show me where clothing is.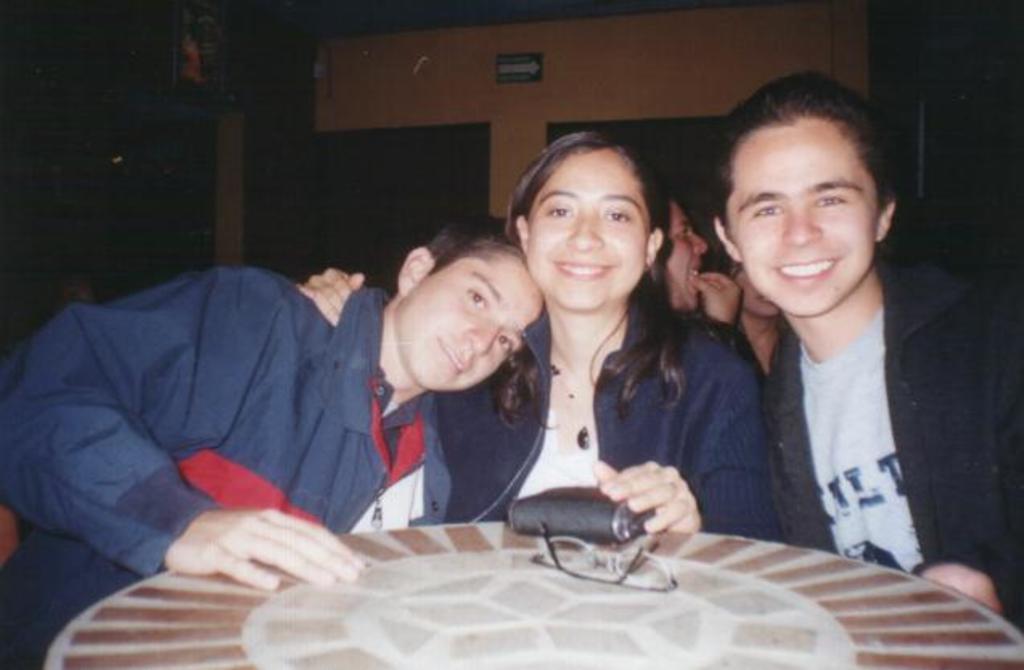
clothing is at 16:223:413:596.
